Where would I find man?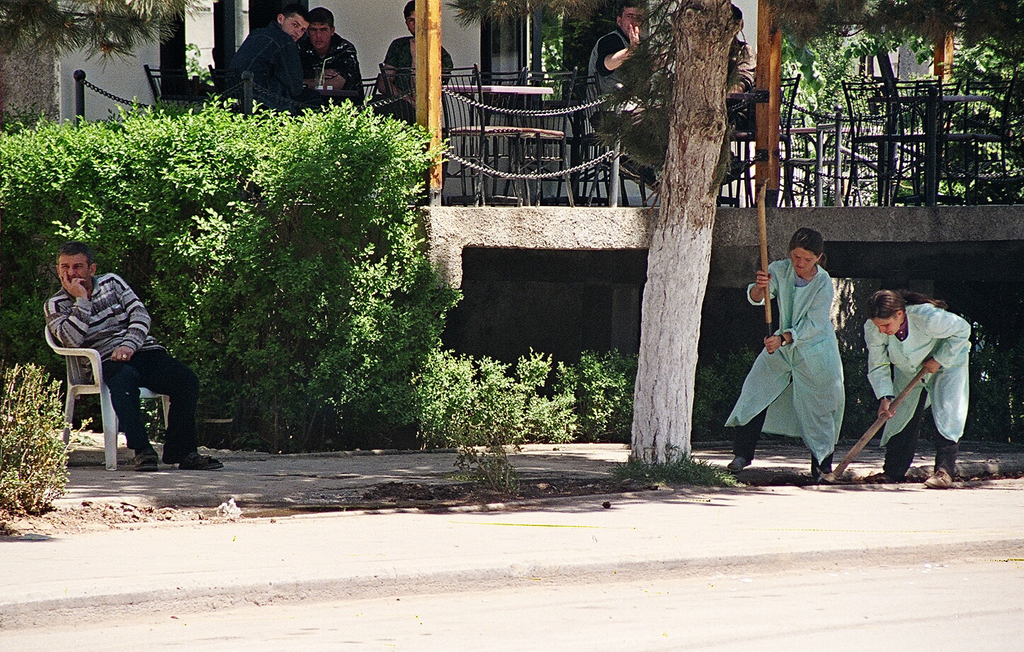
At select_region(288, 3, 362, 110).
